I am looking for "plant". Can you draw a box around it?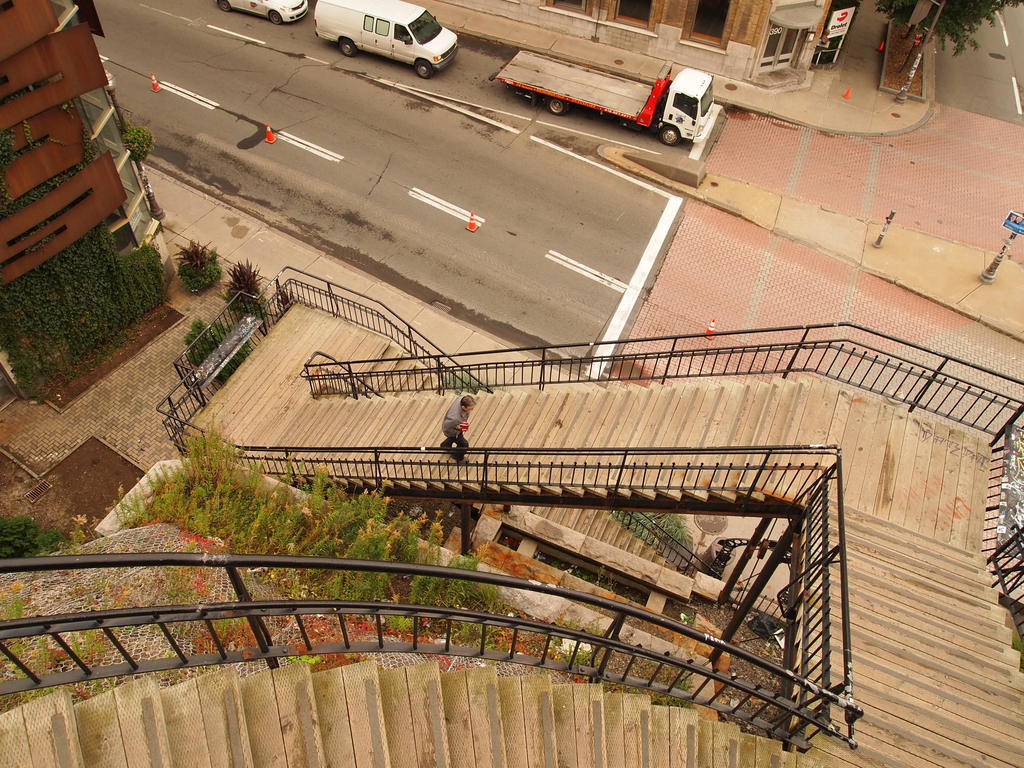
Sure, the bounding box is Rect(118, 127, 159, 160).
